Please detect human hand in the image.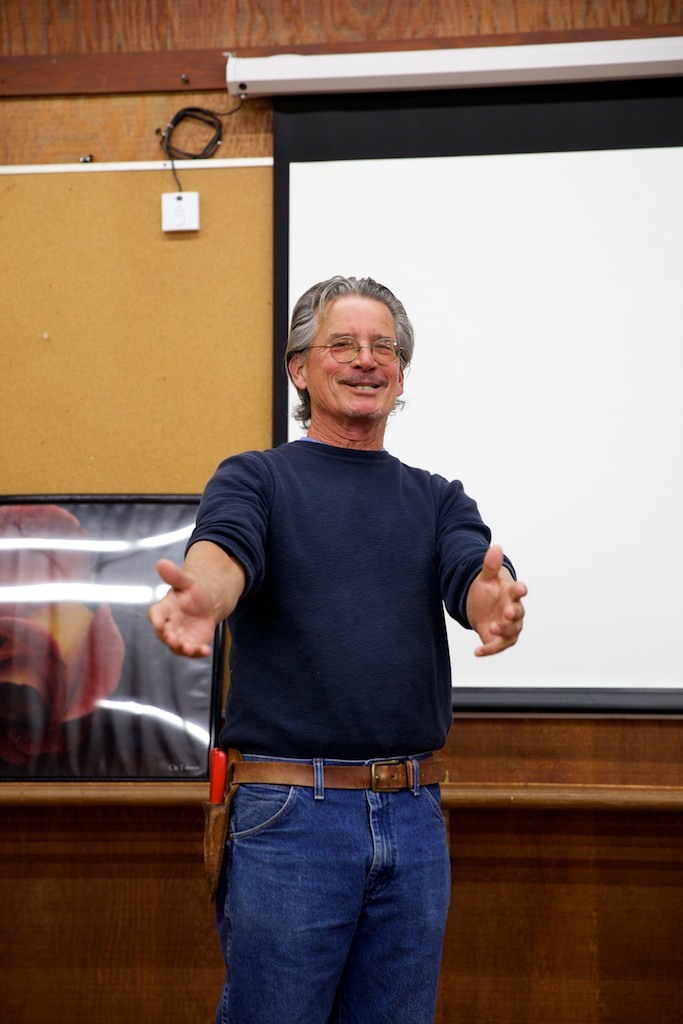
(480,543,540,660).
